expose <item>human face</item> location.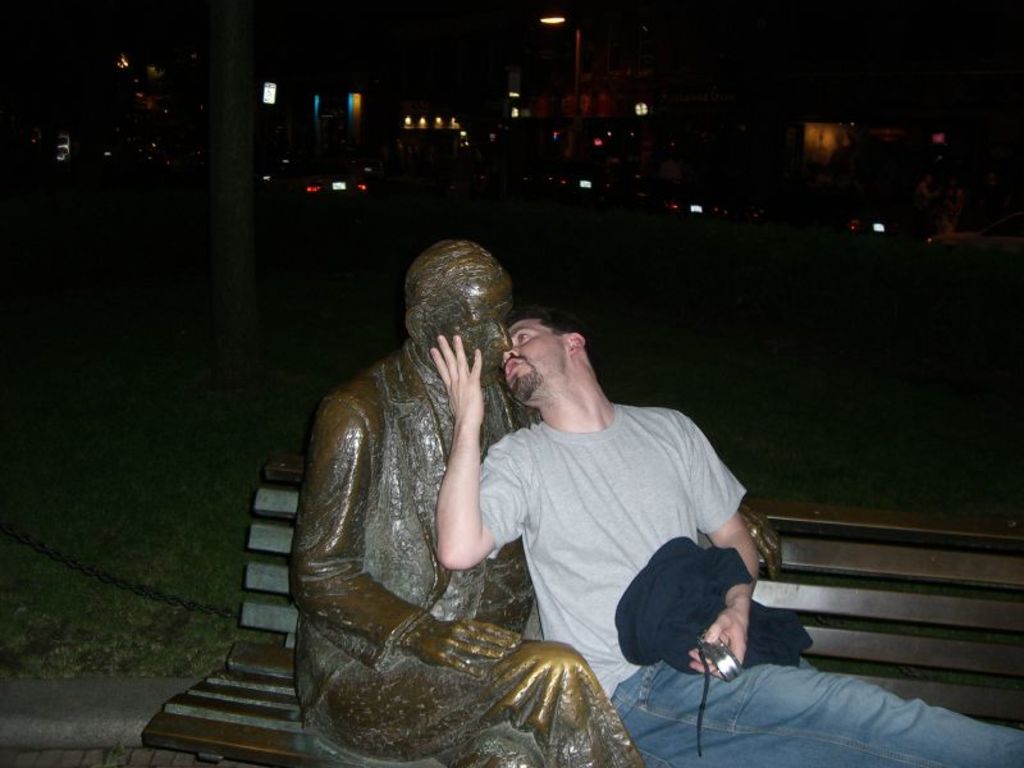
Exposed at bbox=(503, 317, 563, 404).
